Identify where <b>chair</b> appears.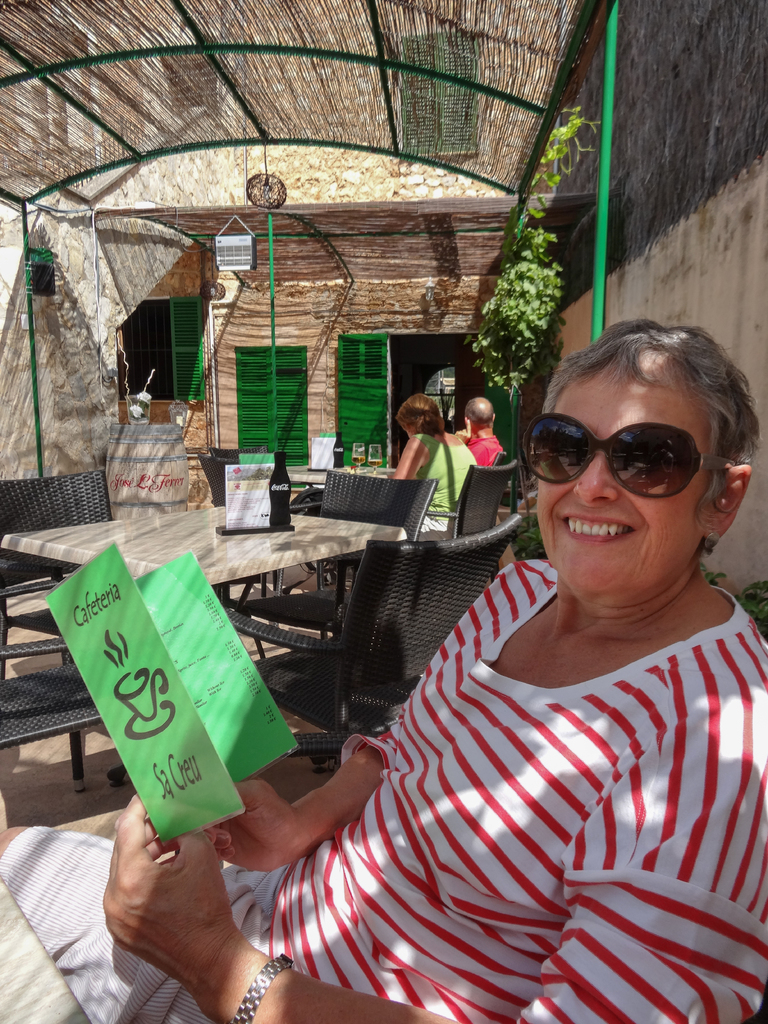
Appears at region(200, 445, 238, 510).
